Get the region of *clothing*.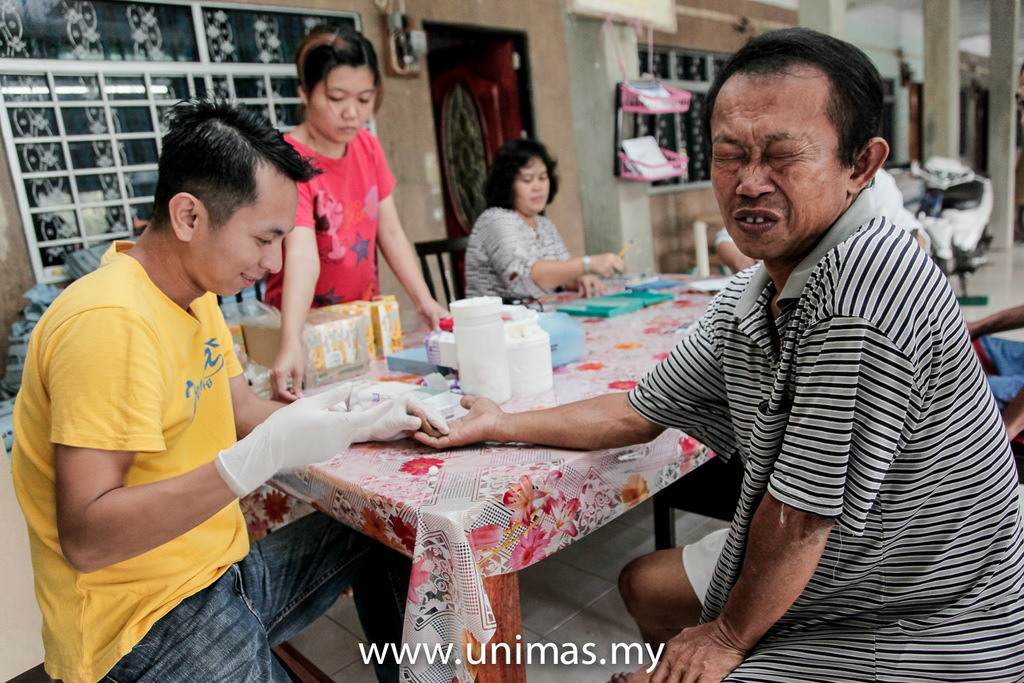
[x1=263, y1=128, x2=402, y2=314].
